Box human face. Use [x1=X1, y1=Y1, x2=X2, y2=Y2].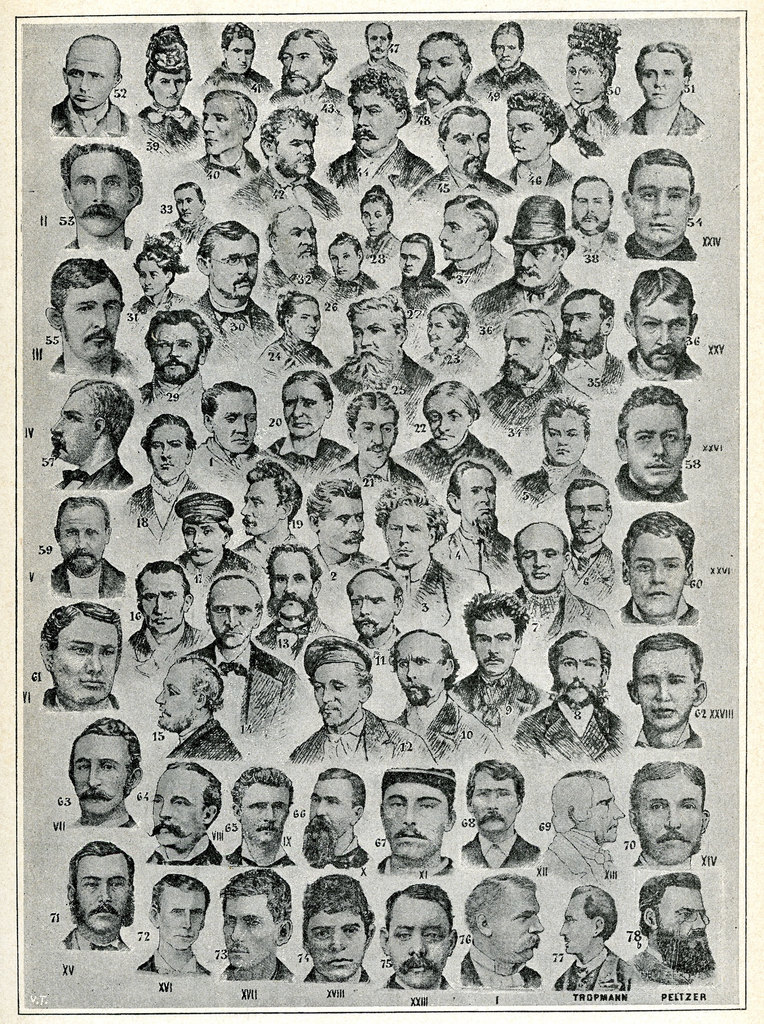
[x1=173, y1=192, x2=199, y2=220].
